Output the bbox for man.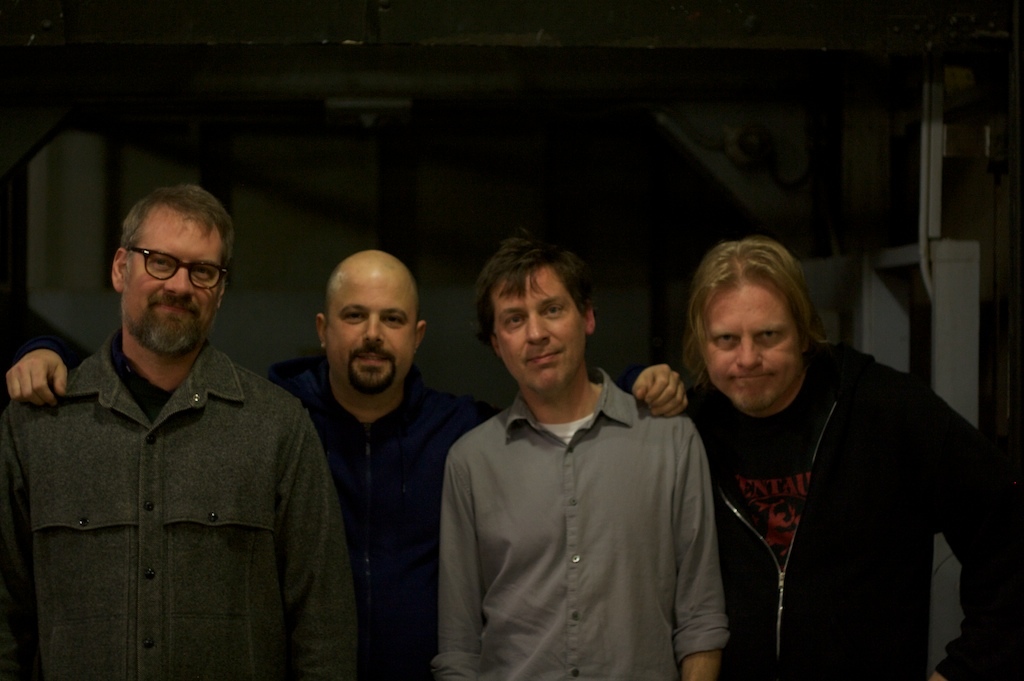
l=689, t=238, r=1023, b=680.
